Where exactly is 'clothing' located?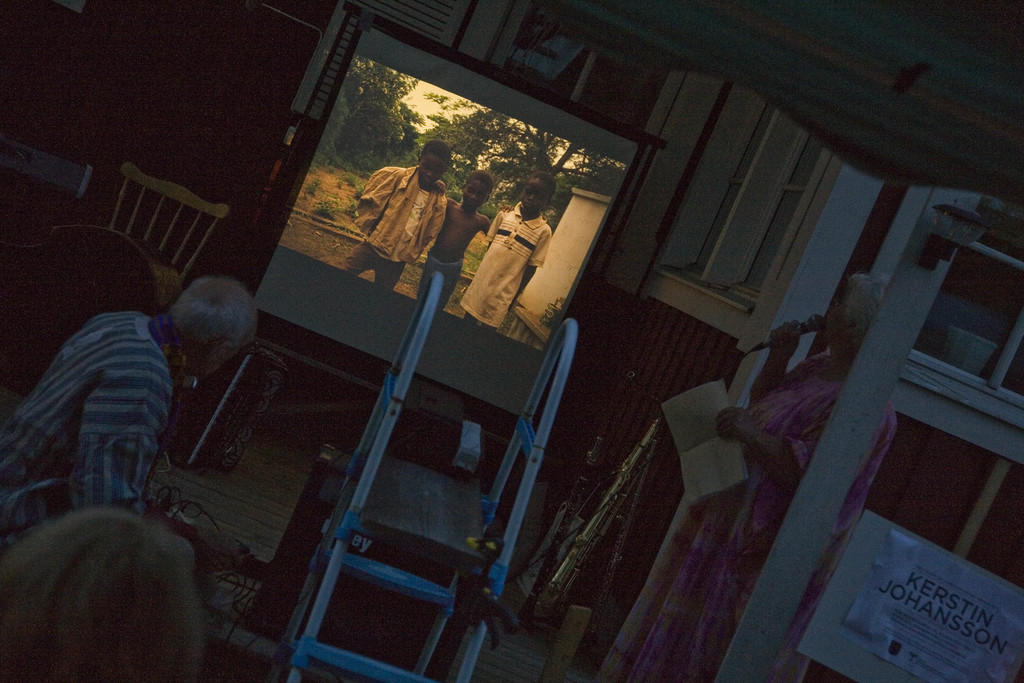
Its bounding box is 414, 252, 464, 313.
